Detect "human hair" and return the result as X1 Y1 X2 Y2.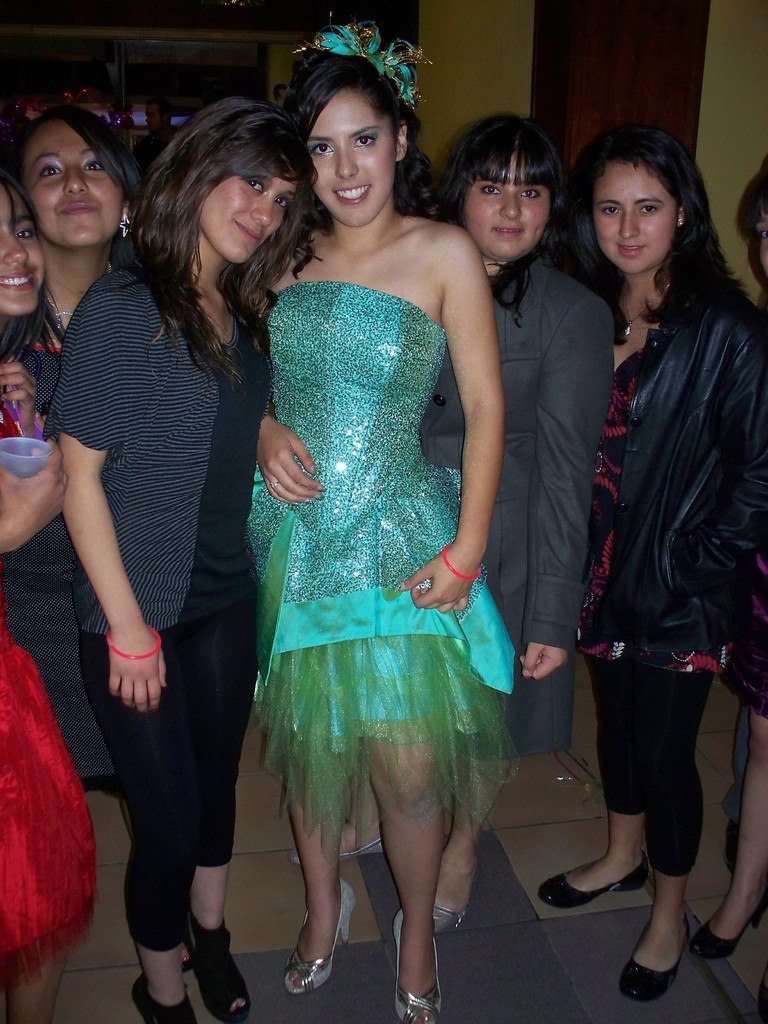
567 125 751 348.
